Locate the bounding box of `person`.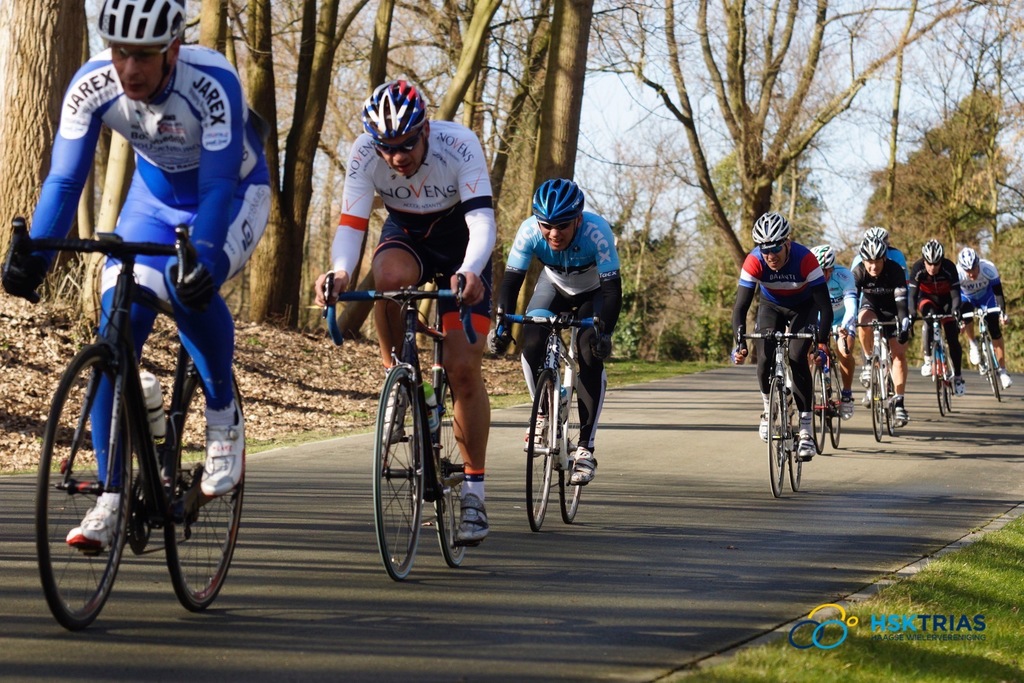
Bounding box: locate(792, 241, 856, 408).
